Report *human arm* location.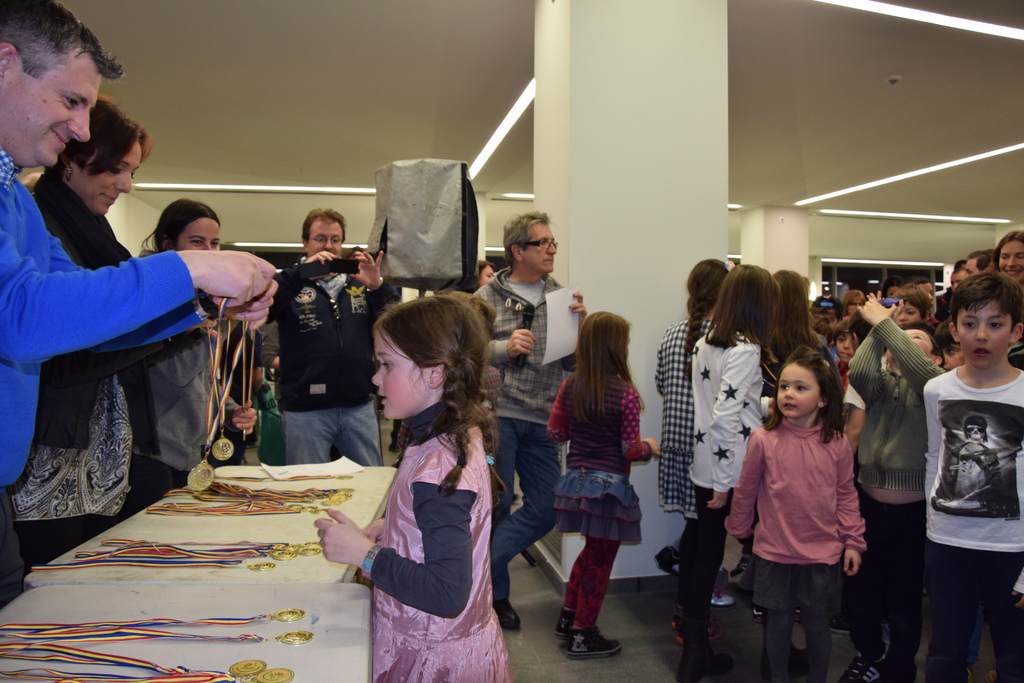
Report: l=257, t=245, r=344, b=330.
